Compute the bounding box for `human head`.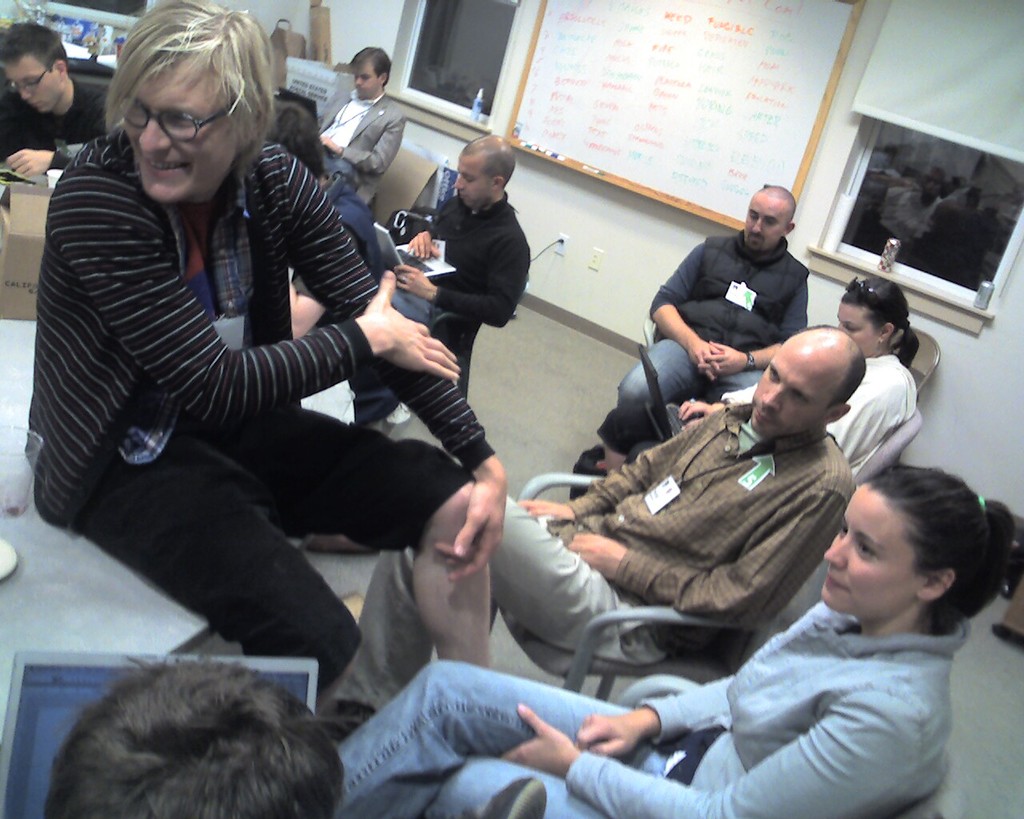
crop(453, 134, 515, 209).
